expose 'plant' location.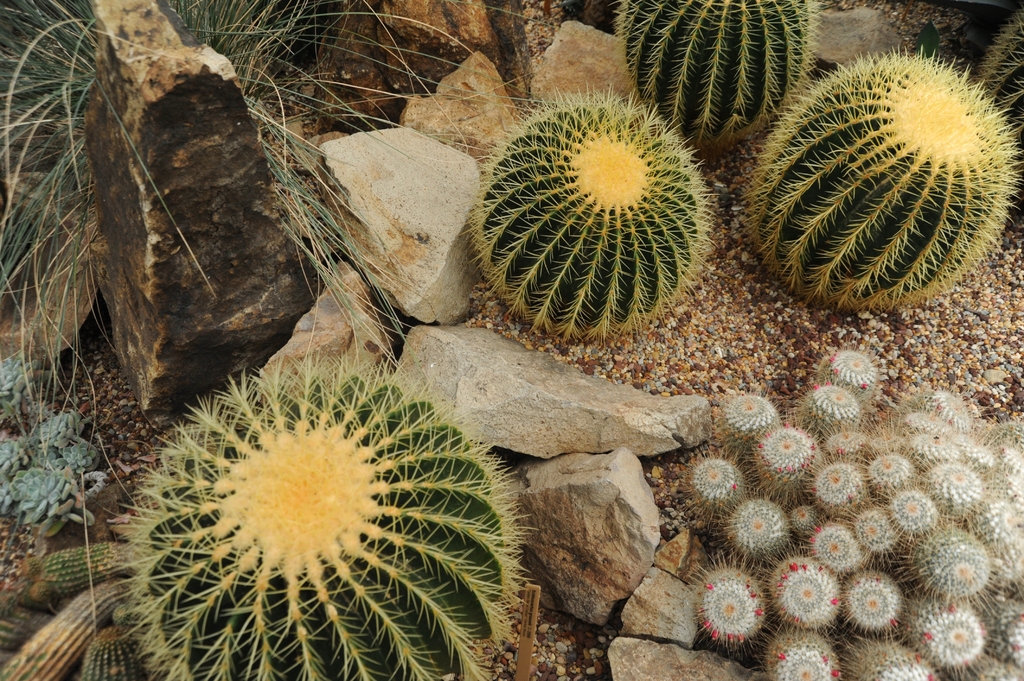
Exposed at 841 561 911 632.
